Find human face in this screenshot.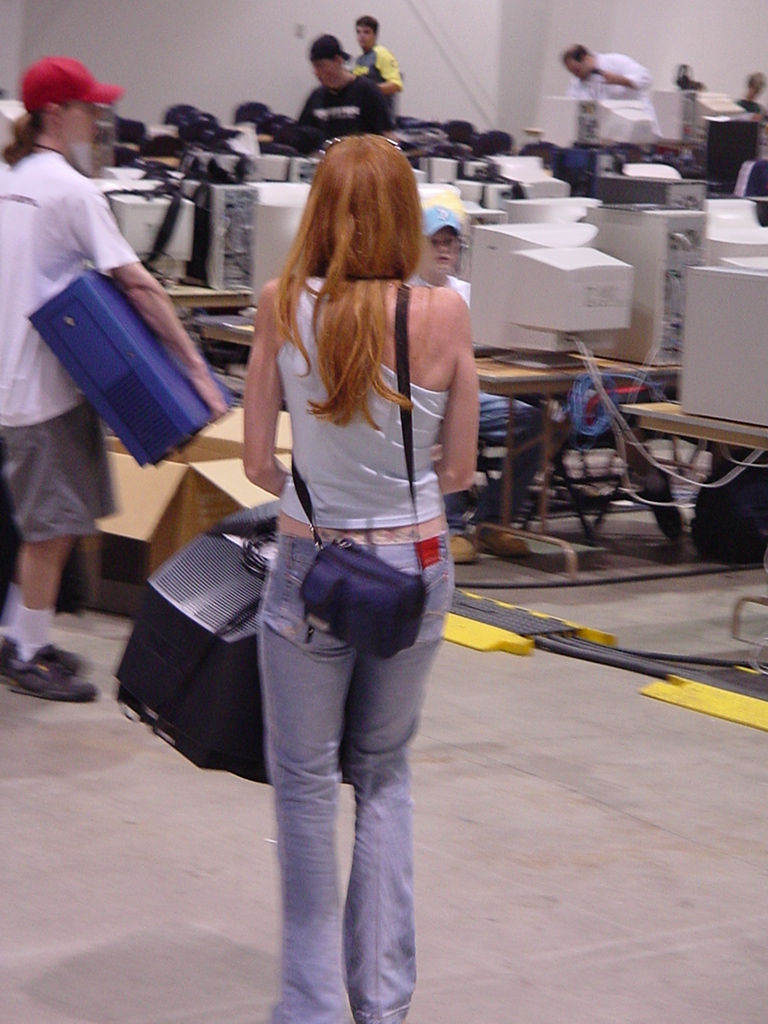
The bounding box for human face is bbox=(61, 103, 105, 143).
